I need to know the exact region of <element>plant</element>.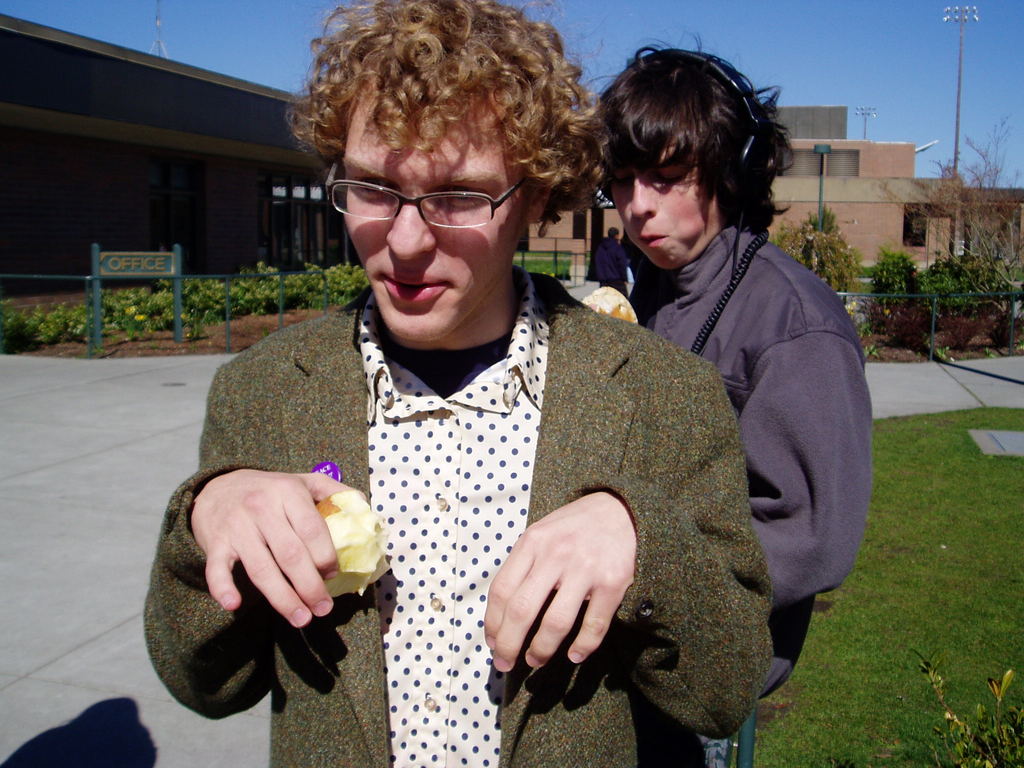
Region: x1=878 y1=294 x2=1023 y2=357.
